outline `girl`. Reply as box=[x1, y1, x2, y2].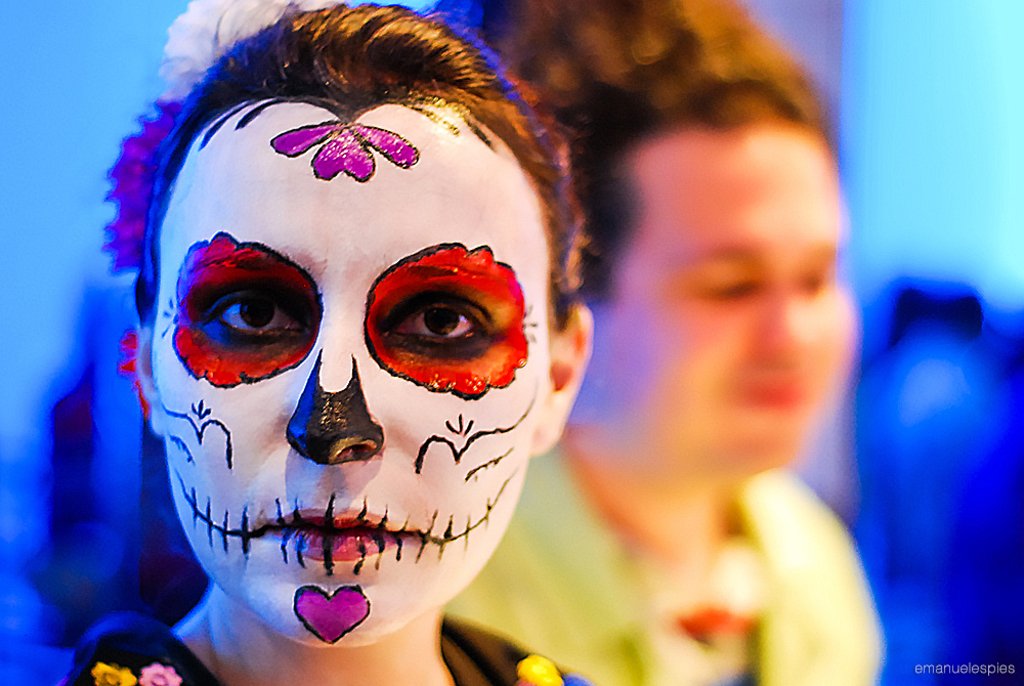
box=[57, 0, 595, 685].
